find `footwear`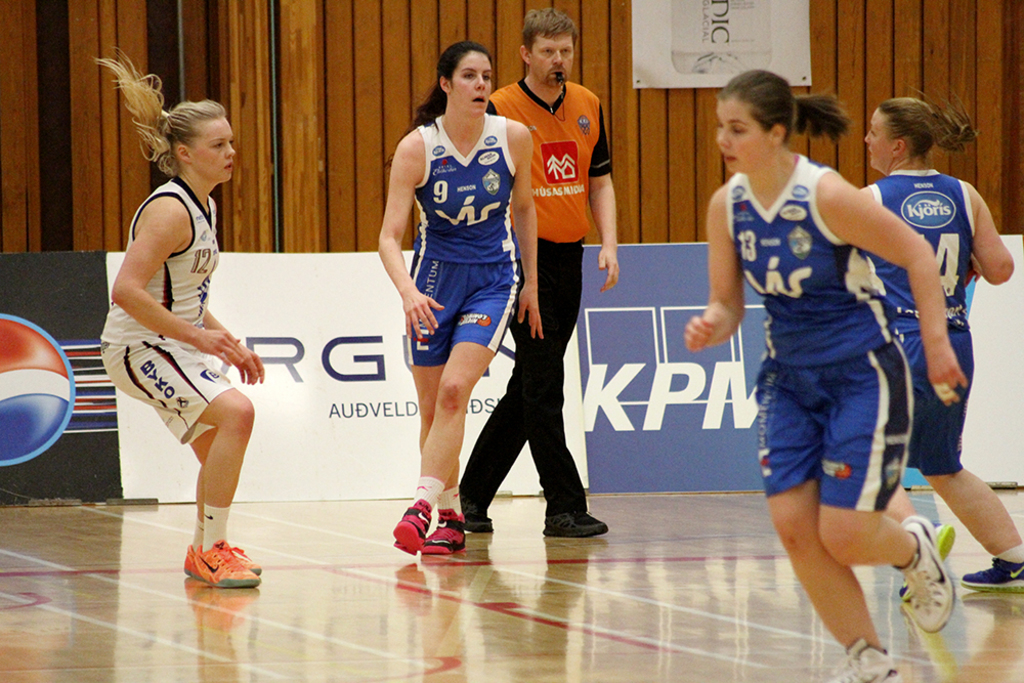
bbox=[892, 517, 955, 642]
